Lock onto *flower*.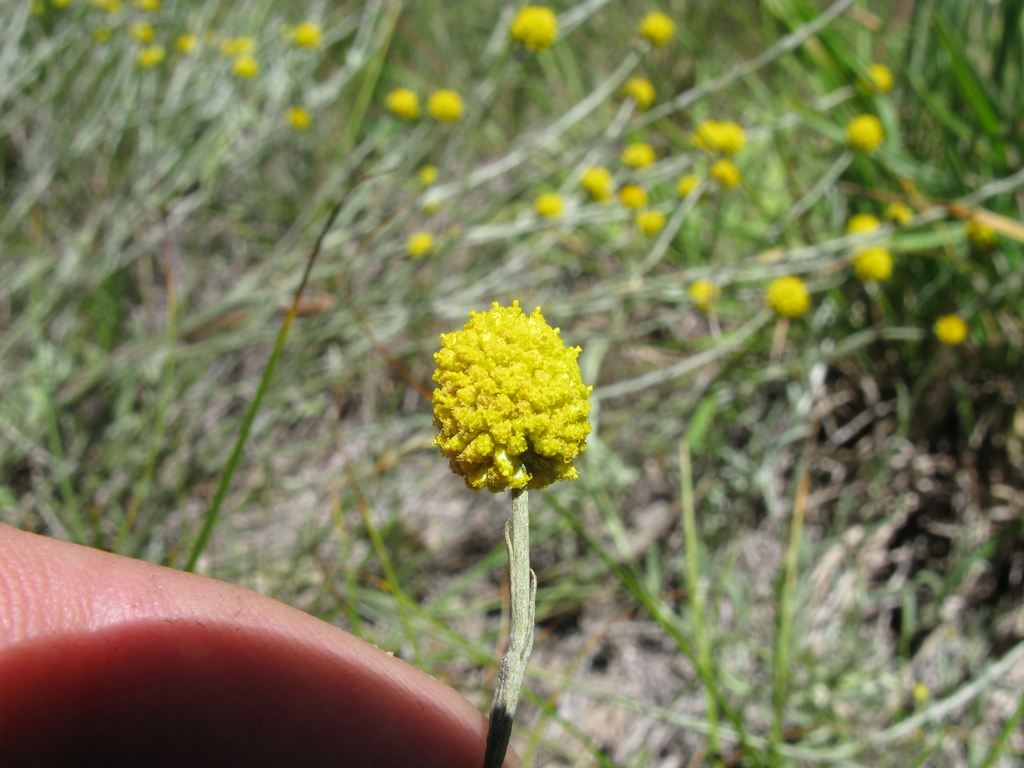
Locked: (582,167,614,208).
